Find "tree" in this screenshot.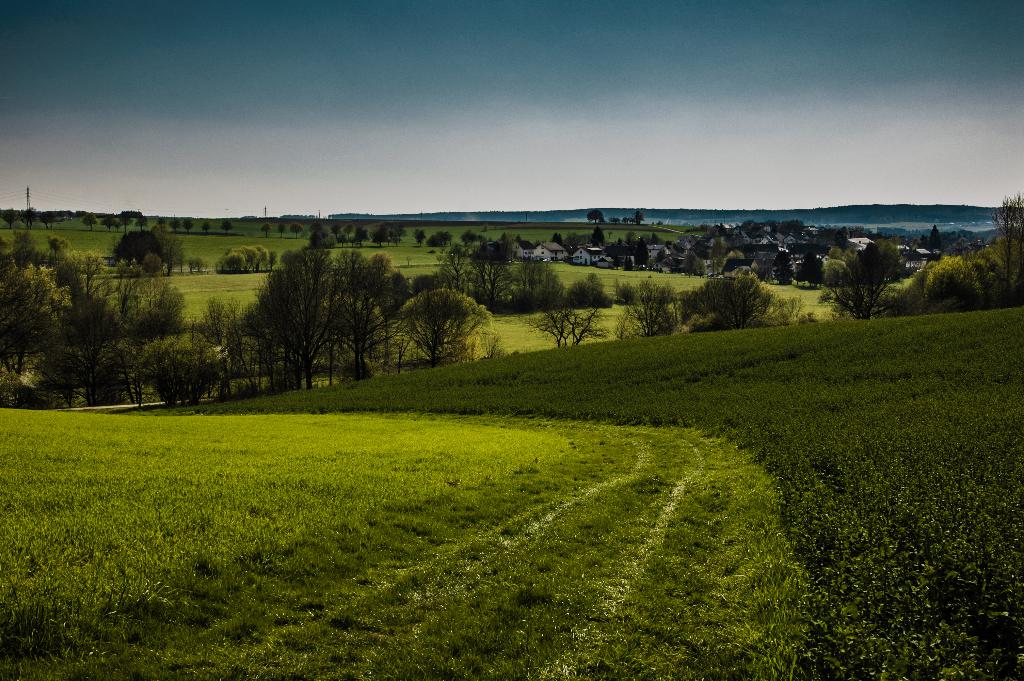
The bounding box for "tree" is 6 264 76 381.
